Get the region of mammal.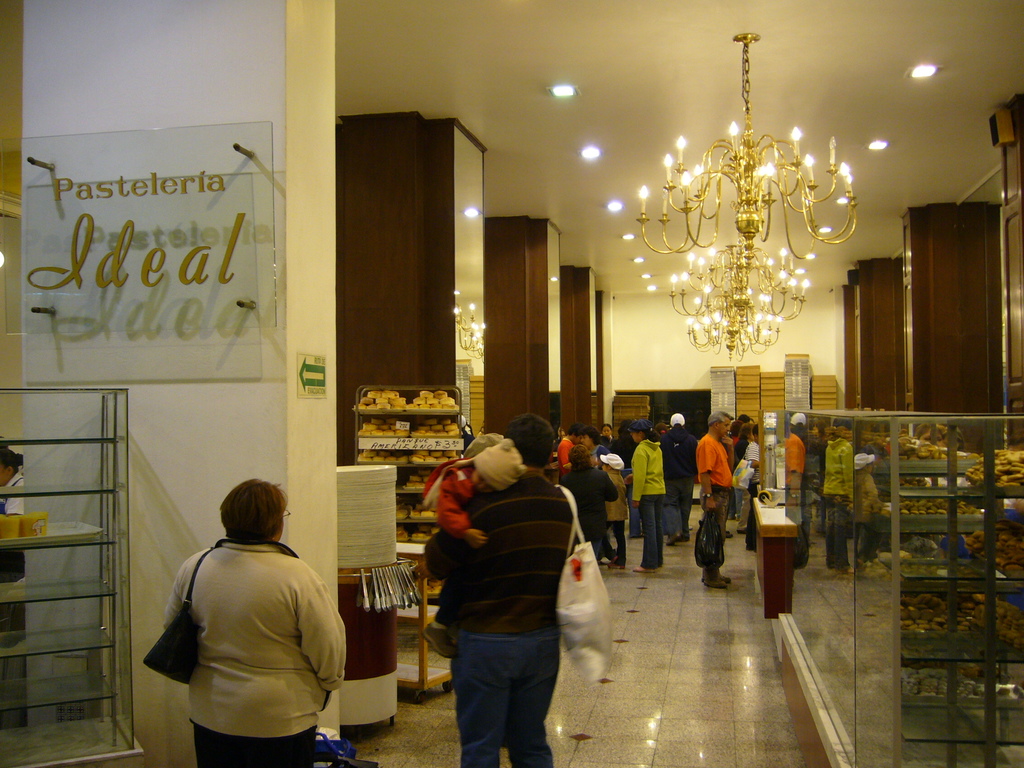
bbox(568, 440, 619, 554).
